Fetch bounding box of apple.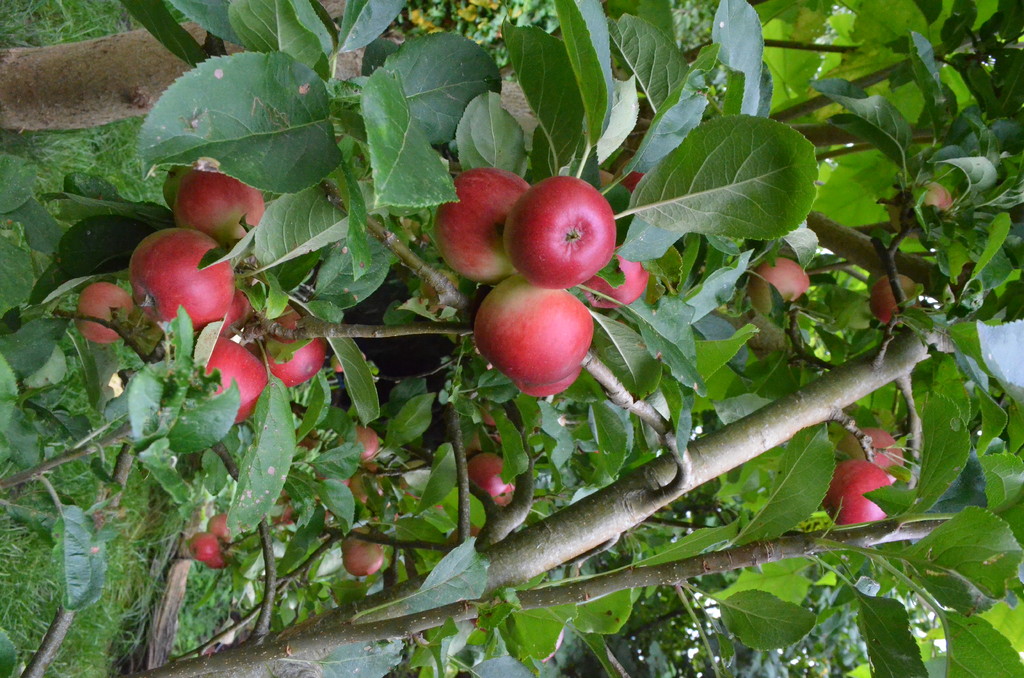
Bbox: select_region(828, 464, 897, 528).
